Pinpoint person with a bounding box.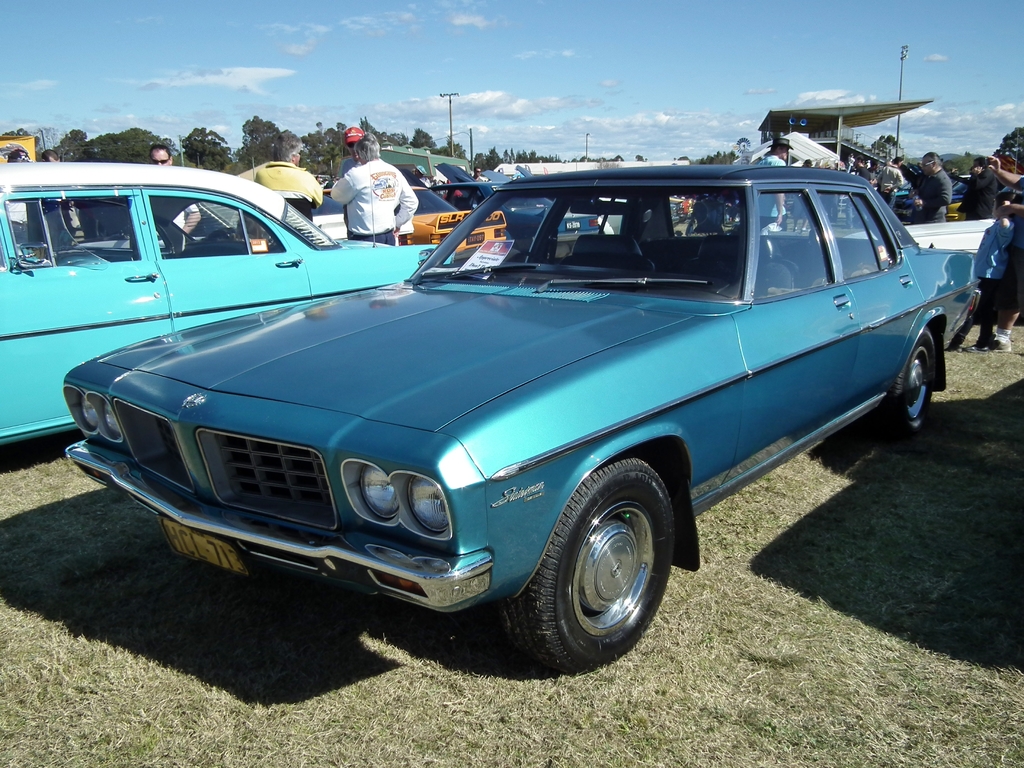
<bbox>472, 164, 486, 182</bbox>.
